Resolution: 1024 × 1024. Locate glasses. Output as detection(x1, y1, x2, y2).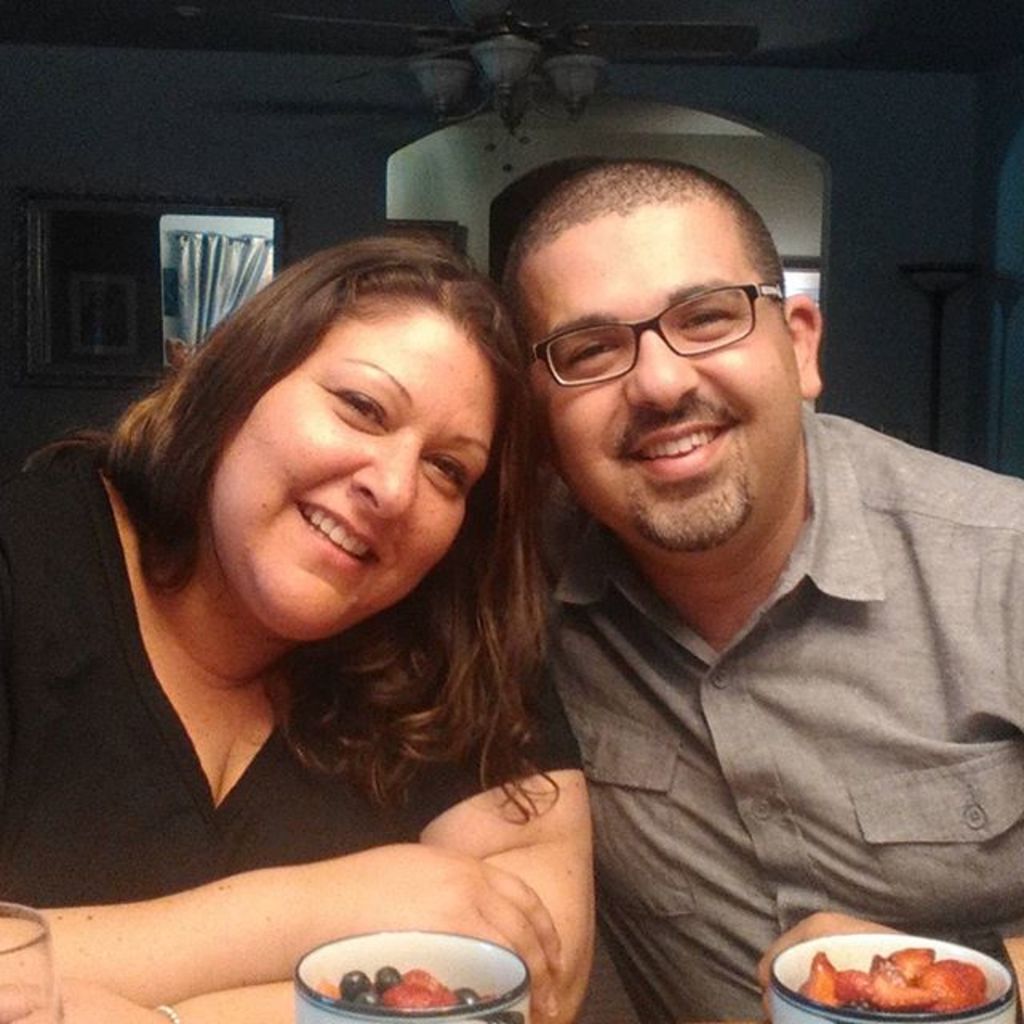
detection(510, 280, 808, 387).
